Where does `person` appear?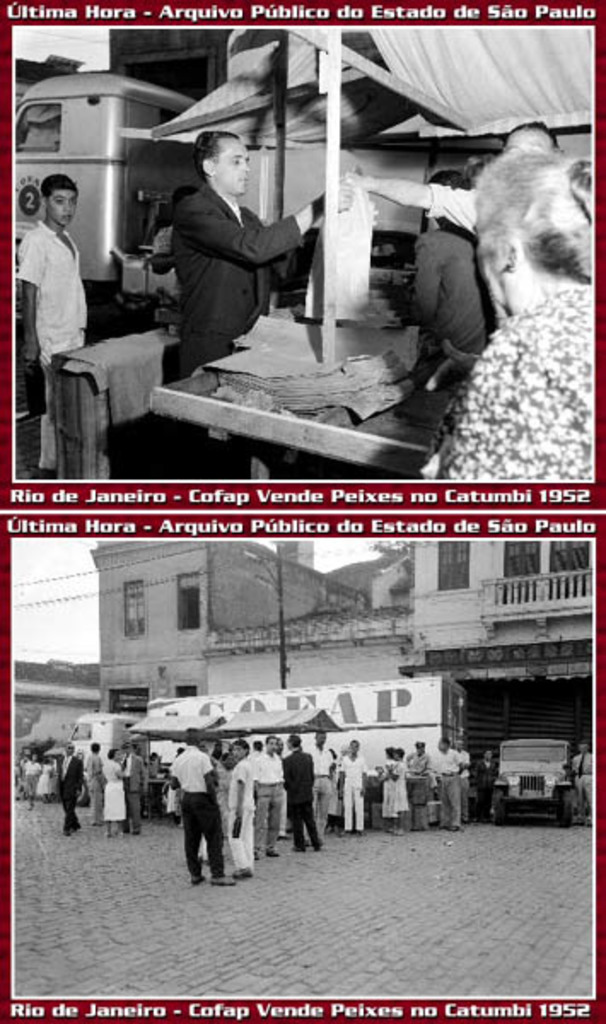
Appears at 140 748 160 788.
